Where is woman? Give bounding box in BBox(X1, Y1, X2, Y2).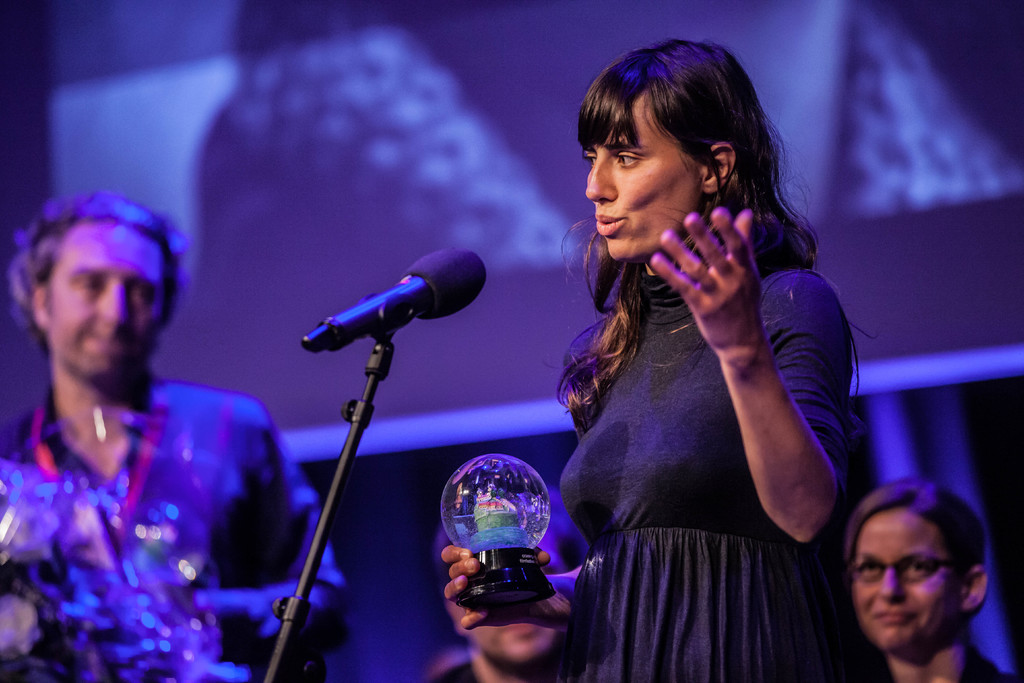
BBox(841, 479, 1023, 682).
